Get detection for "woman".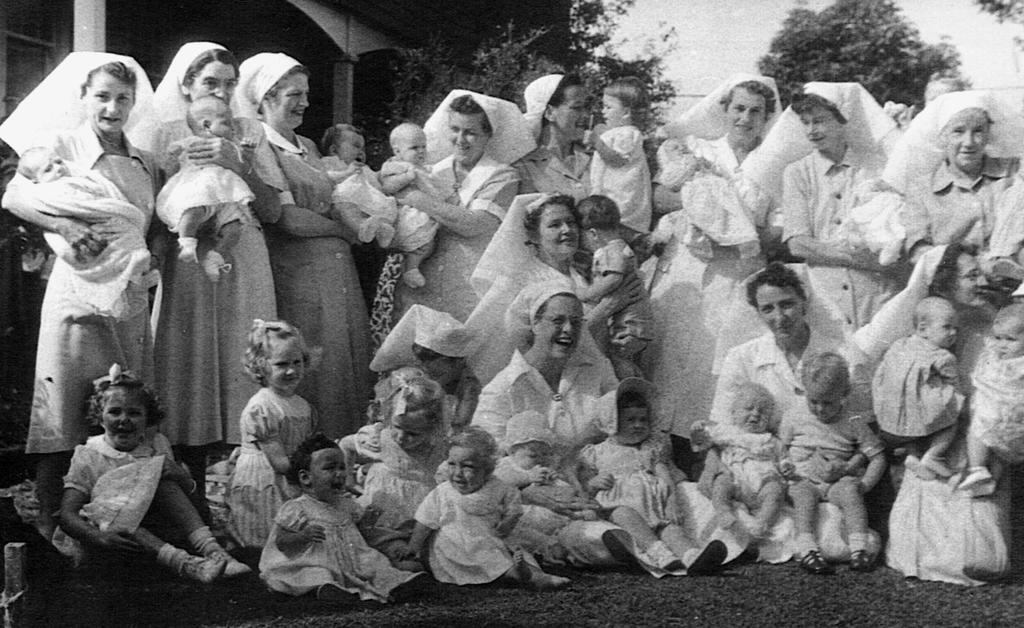
Detection: left=140, top=35, right=284, bottom=491.
